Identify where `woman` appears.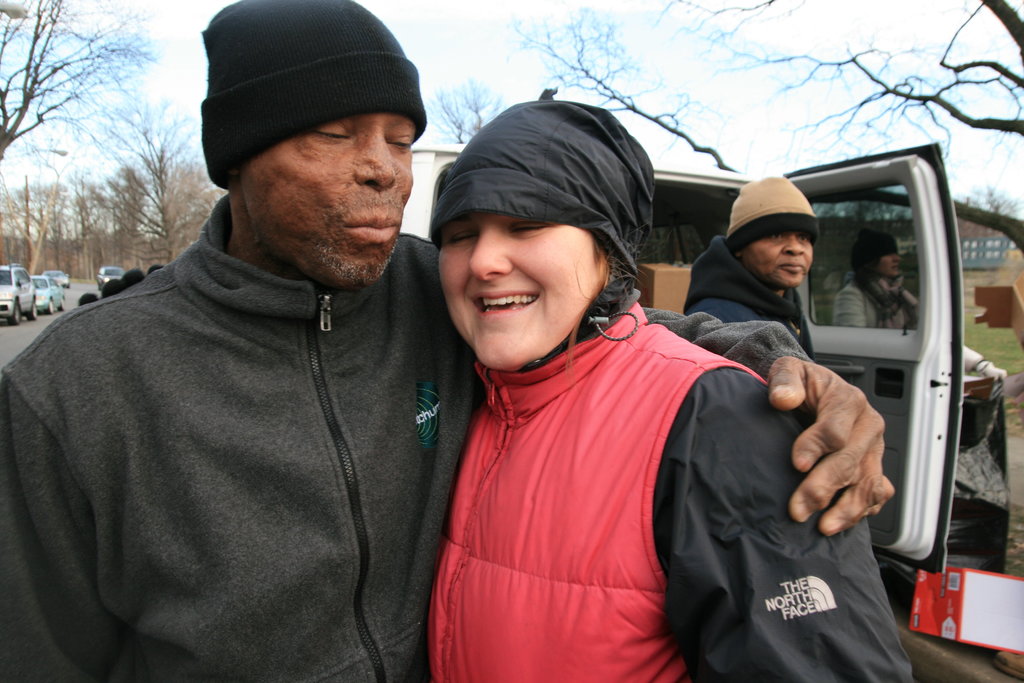
Appears at x1=826 y1=227 x2=1009 y2=394.
